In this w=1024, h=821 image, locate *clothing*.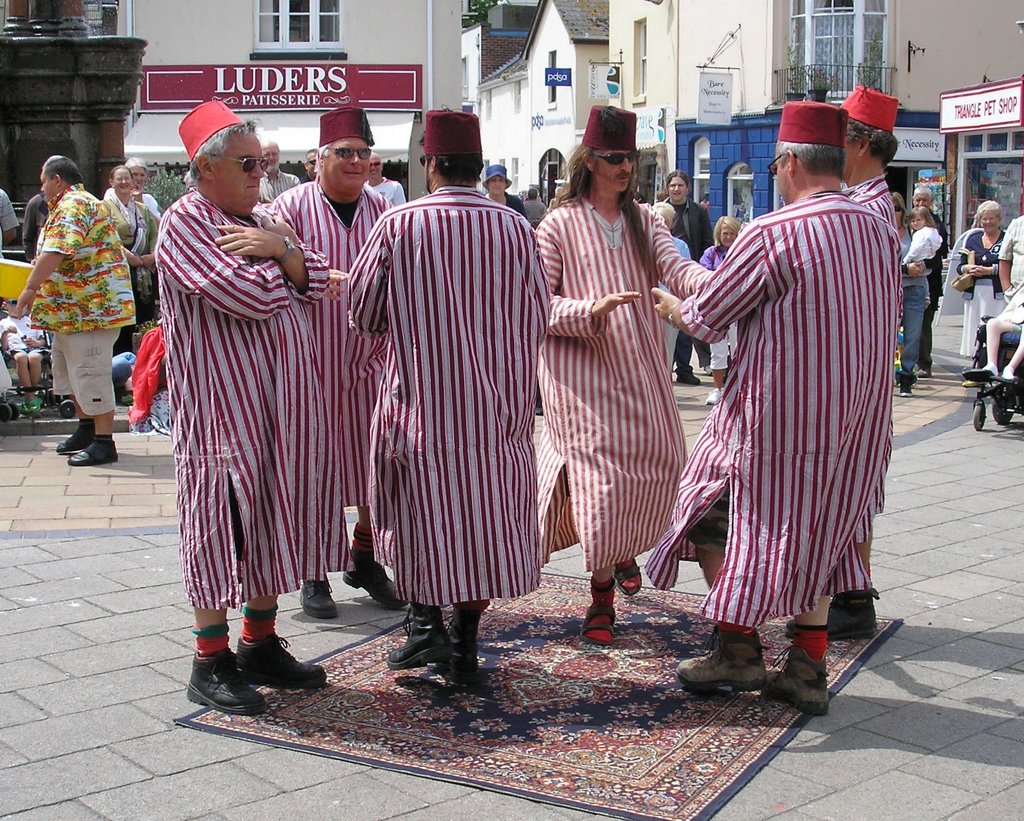
Bounding box: l=671, t=229, r=687, b=375.
